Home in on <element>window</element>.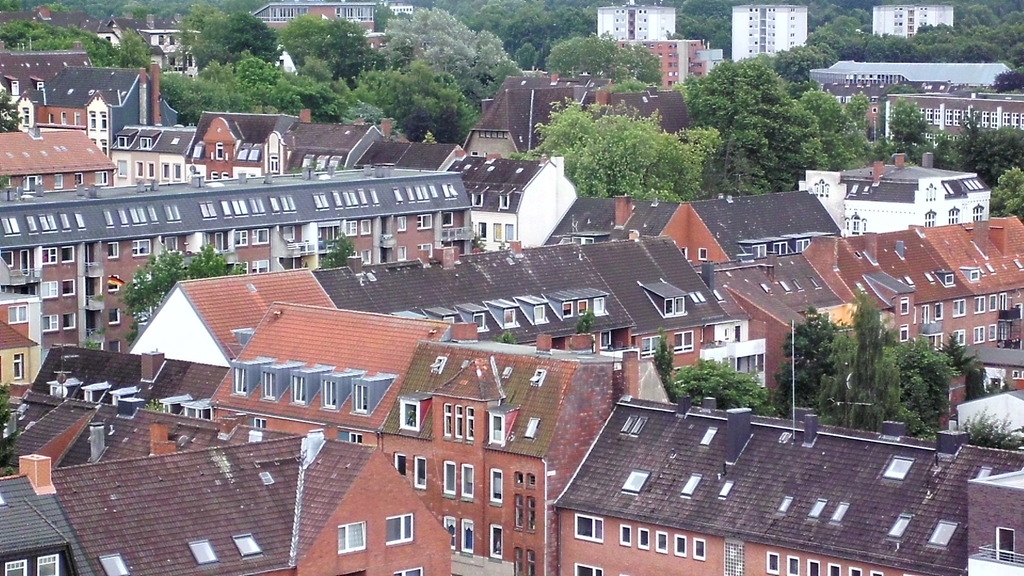
Homed in at box(349, 385, 368, 417).
